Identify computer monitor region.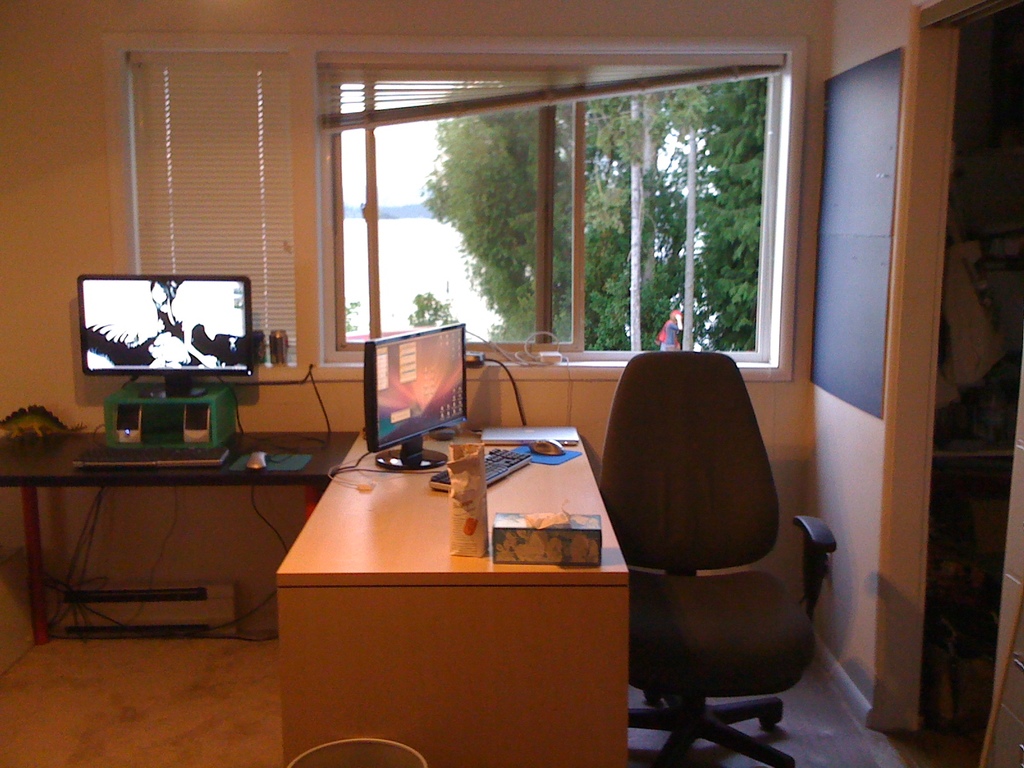
Region: left=70, top=274, right=249, bottom=375.
